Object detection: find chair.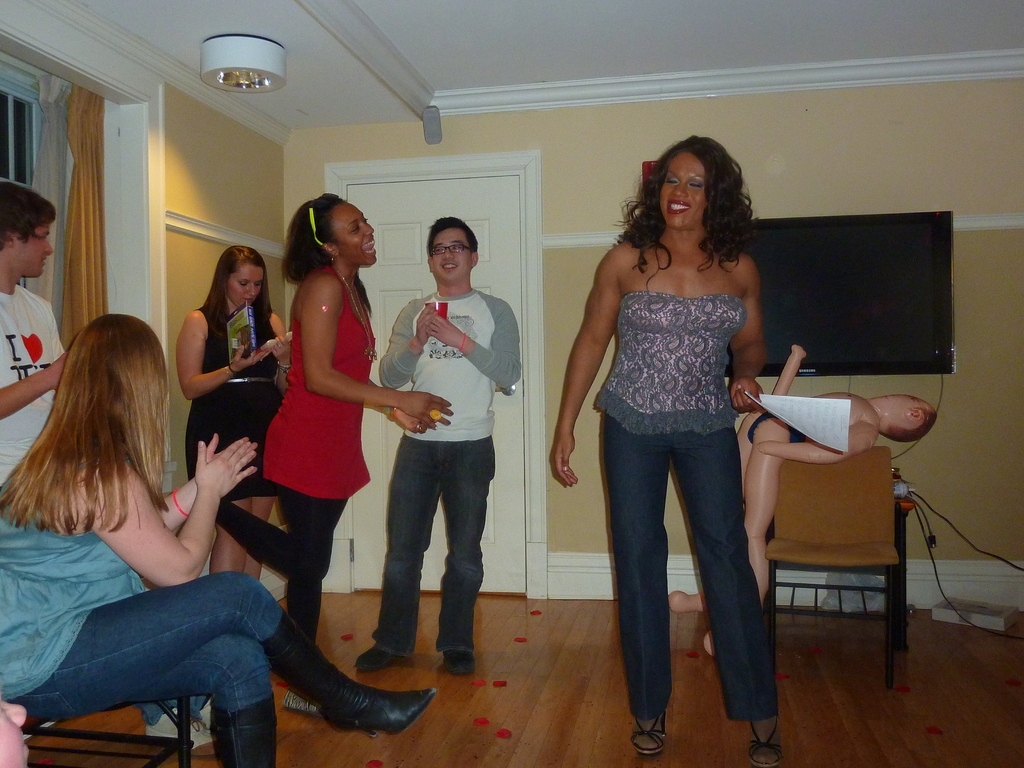
detection(12, 699, 208, 767).
